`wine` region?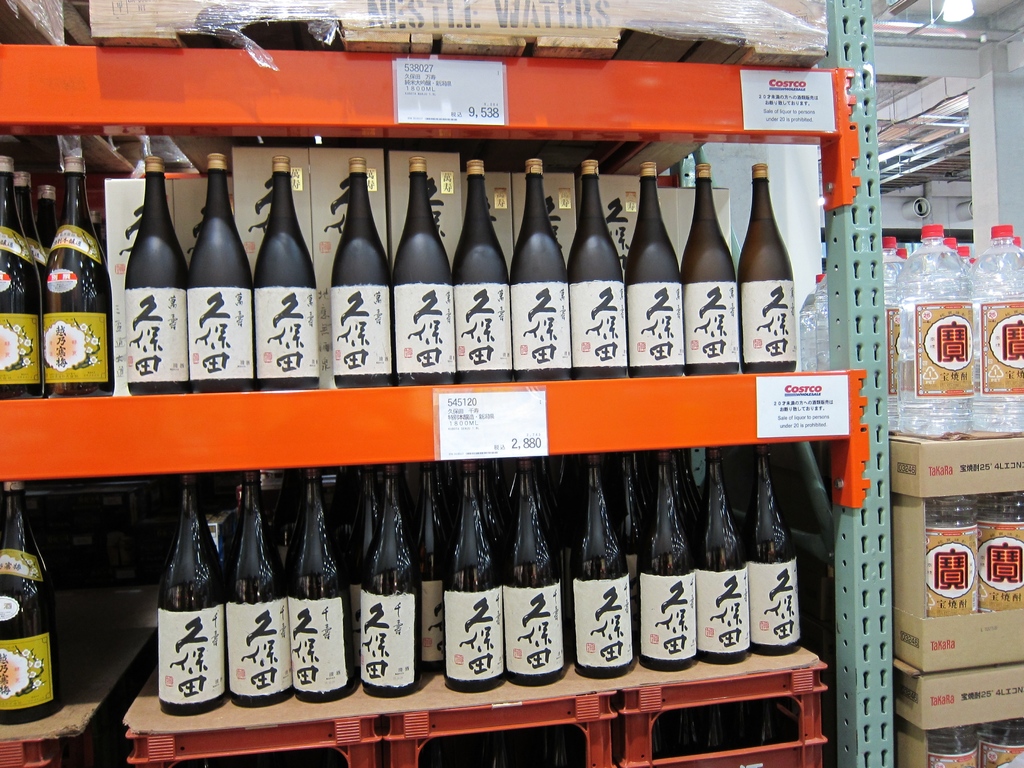
<box>449,161,513,385</box>
